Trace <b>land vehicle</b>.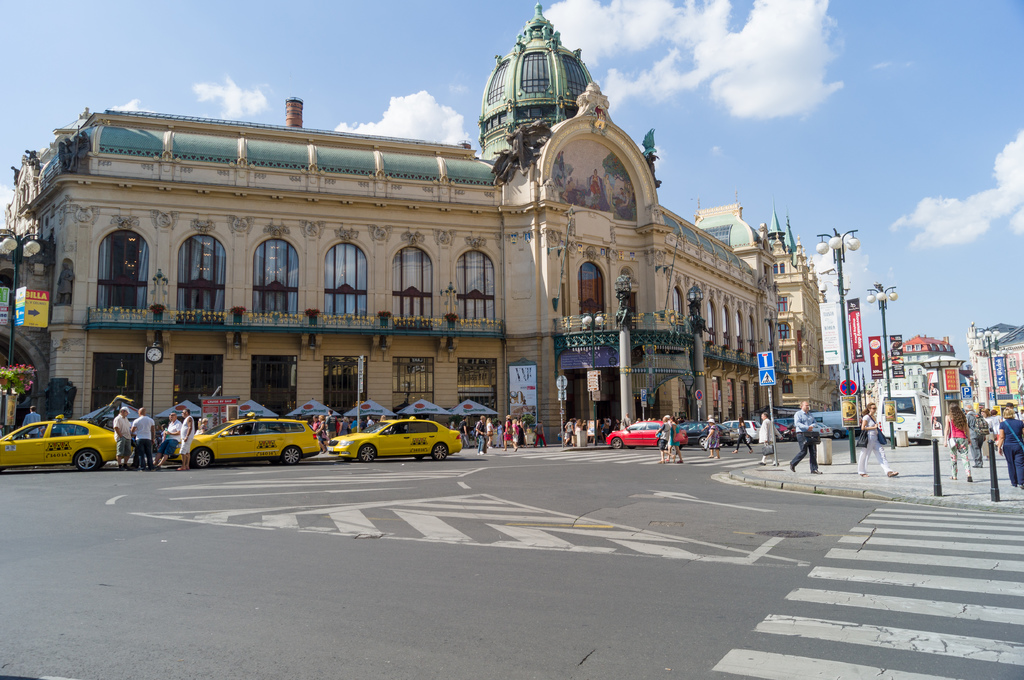
Traced to left=811, top=410, right=847, bottom=440.
